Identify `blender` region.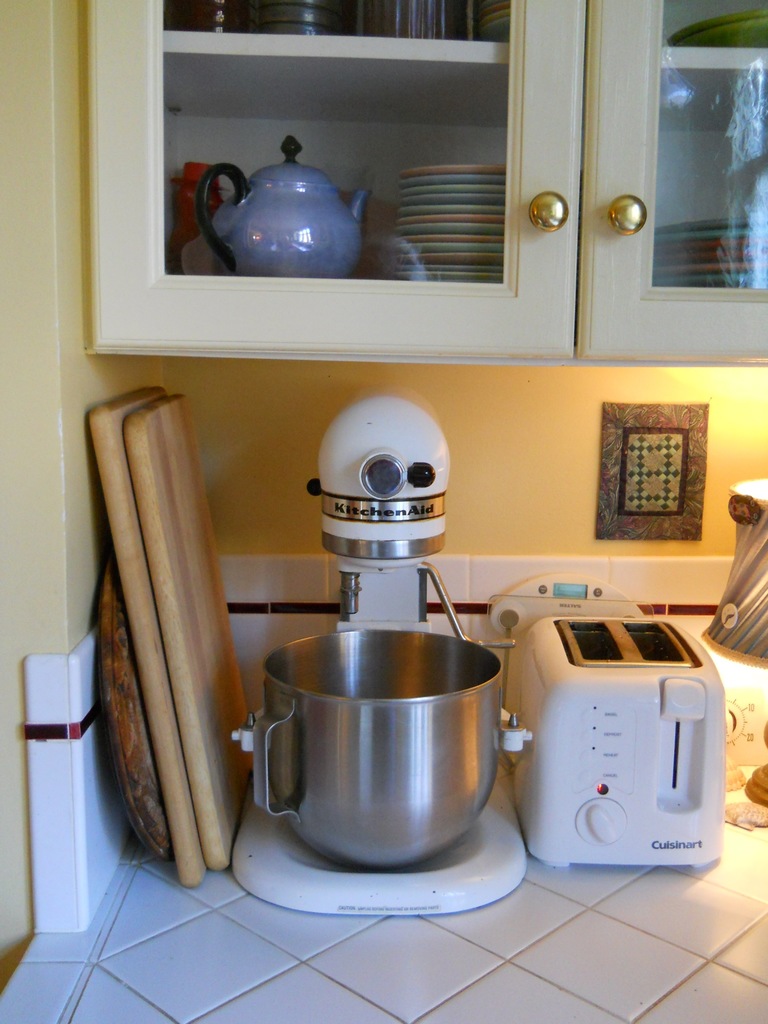
Region: 233/390/539/920.
